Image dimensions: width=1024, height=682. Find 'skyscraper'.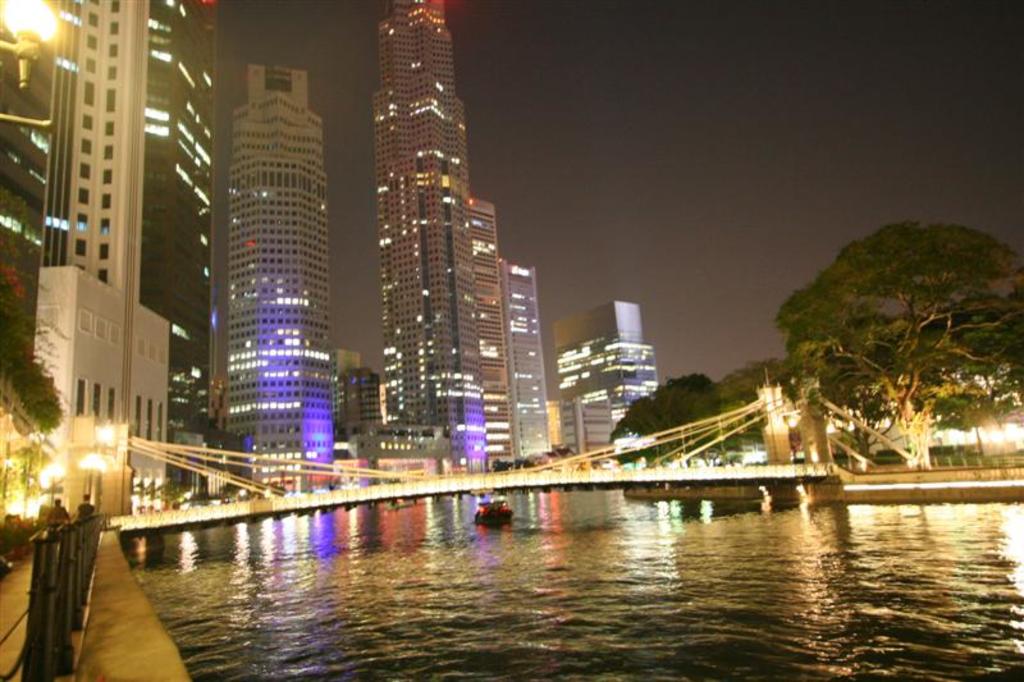
(0, 0, 230, 521).
